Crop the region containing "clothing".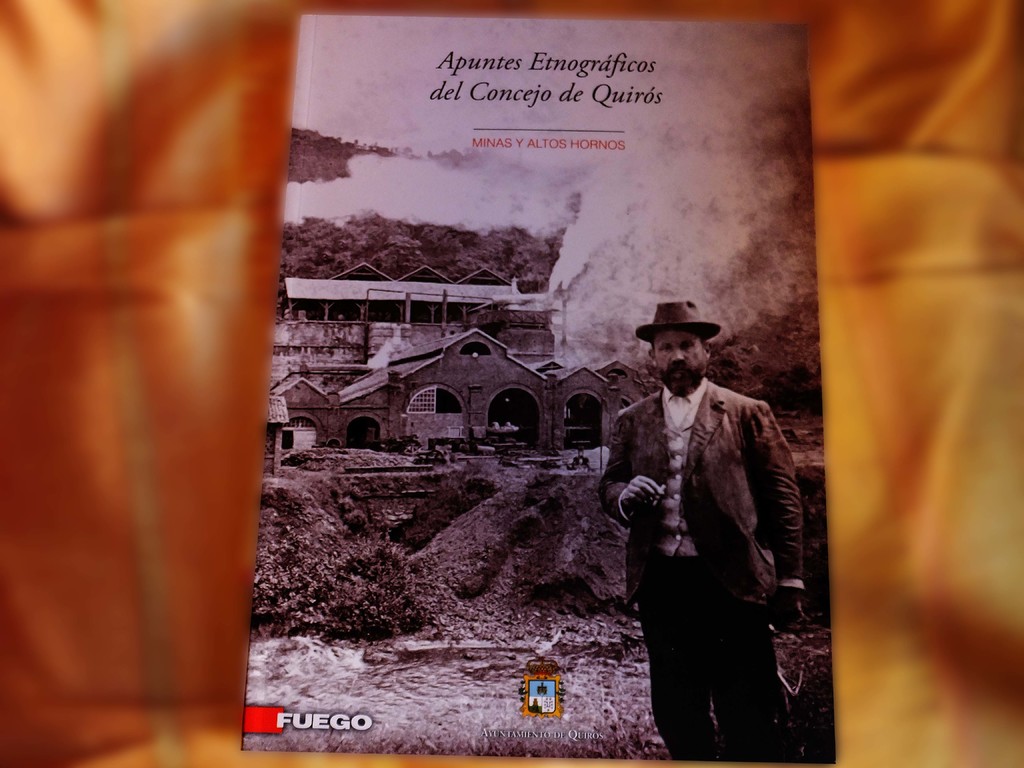
Crop region: select_region(636, 550, 808, 767).
